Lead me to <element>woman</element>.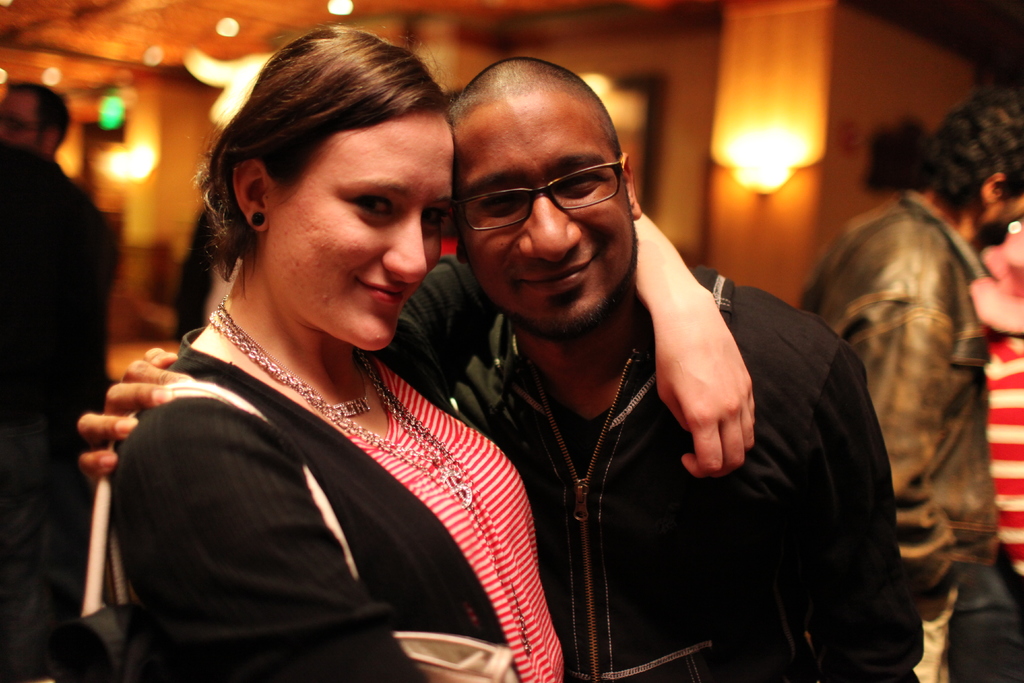
Lead to {"left": 150, "top": 70, "right": 632, "bottom": 672}.
